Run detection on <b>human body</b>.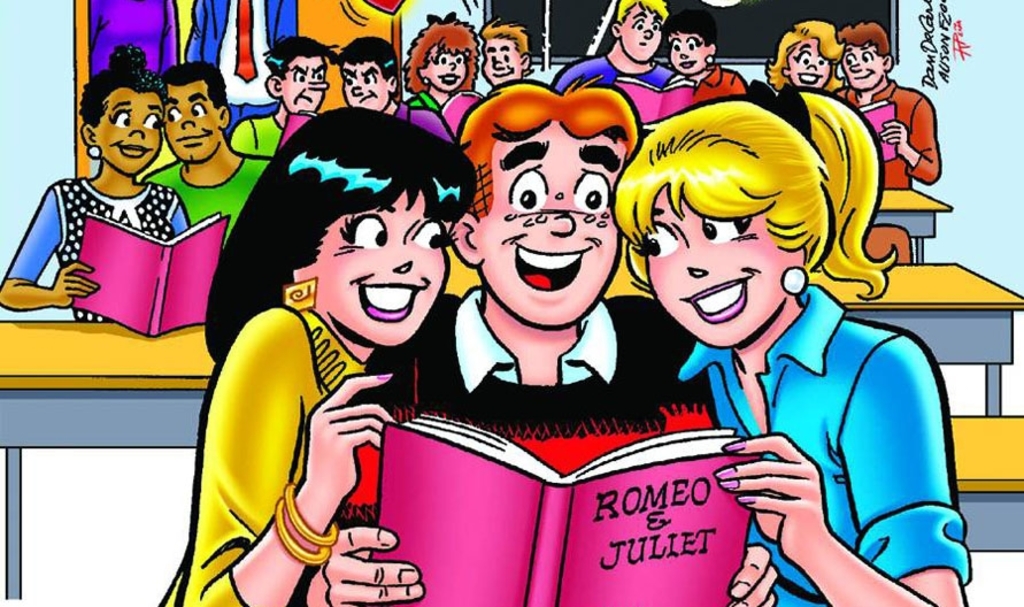
Result: box(338, 33, 455, 146).
